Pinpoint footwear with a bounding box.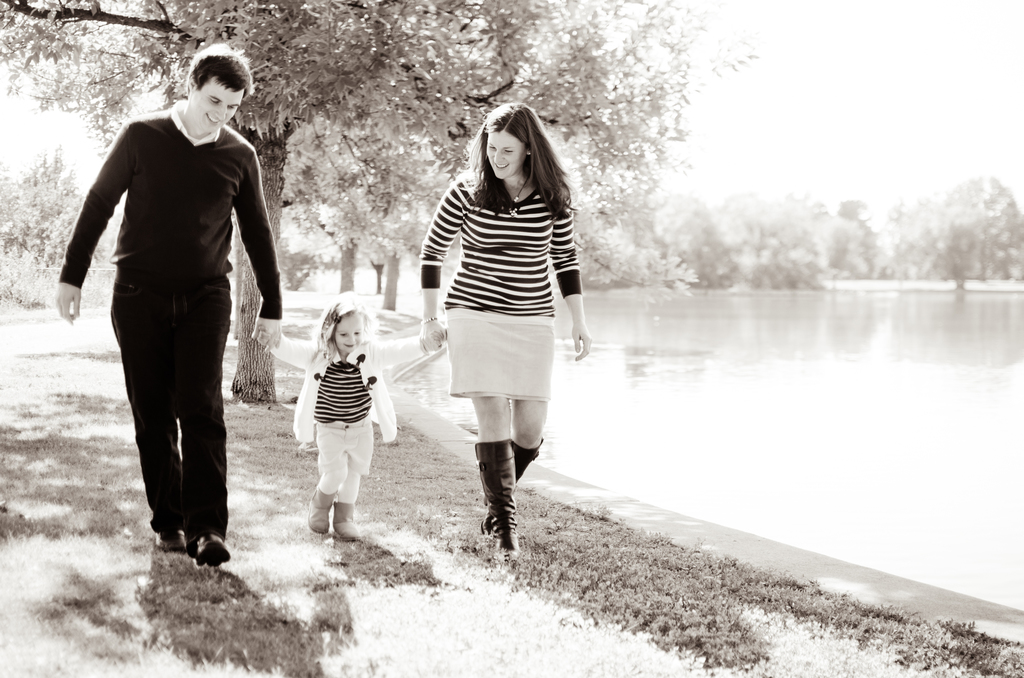
Rect(471, 441, 520, 557).
